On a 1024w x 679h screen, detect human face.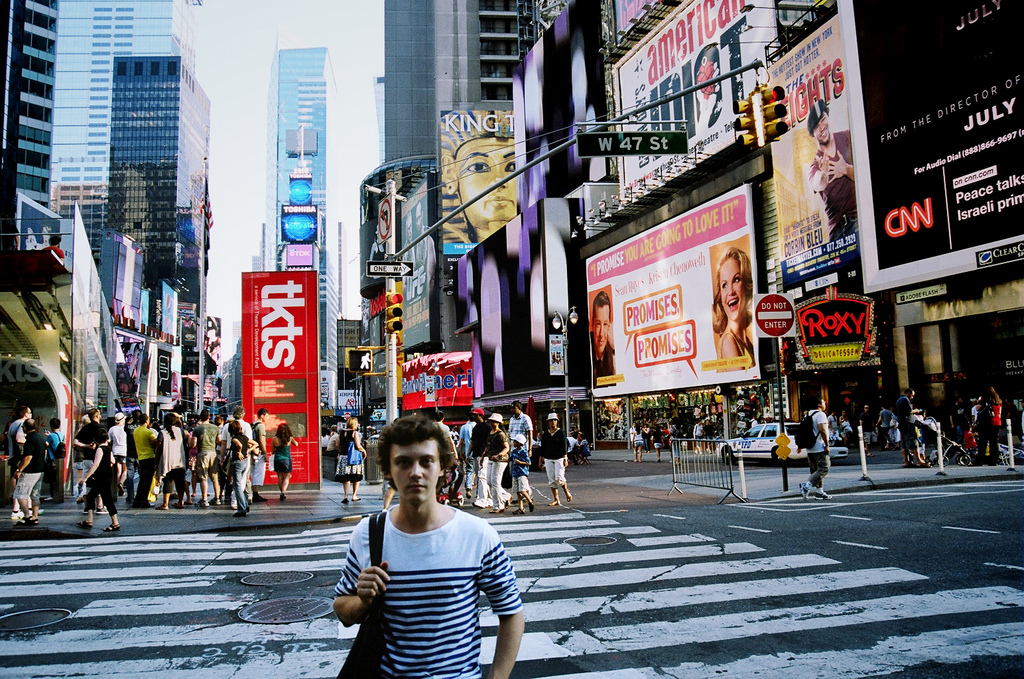
{"left": 386, "top": 434, "right": 444, "bottom": 501}.
